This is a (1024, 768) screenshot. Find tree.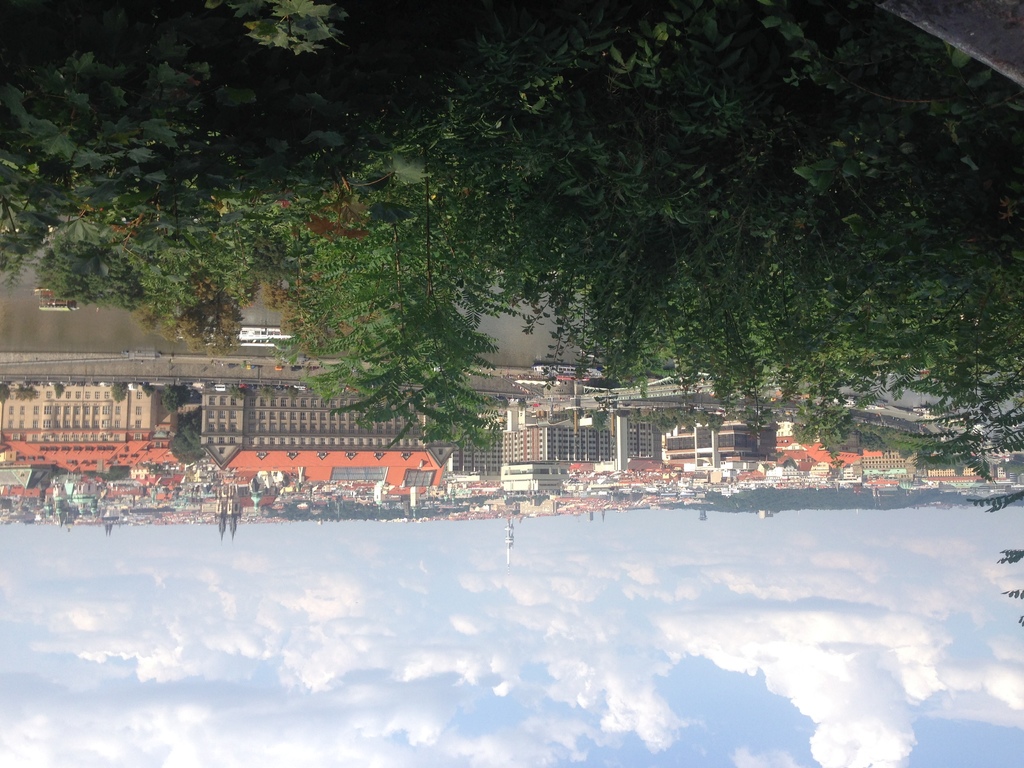
Bounding box: (323, 264, 500, 447).
